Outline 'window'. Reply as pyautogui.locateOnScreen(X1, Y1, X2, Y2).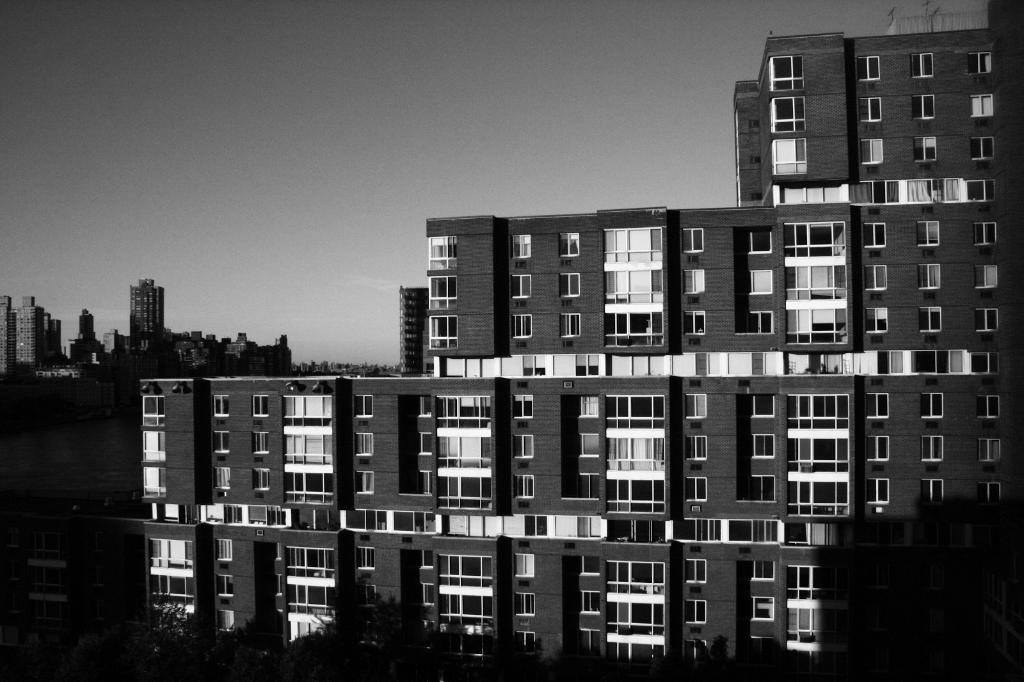
pyautogui.locateOnScreen(431, 396, 491, 431).
